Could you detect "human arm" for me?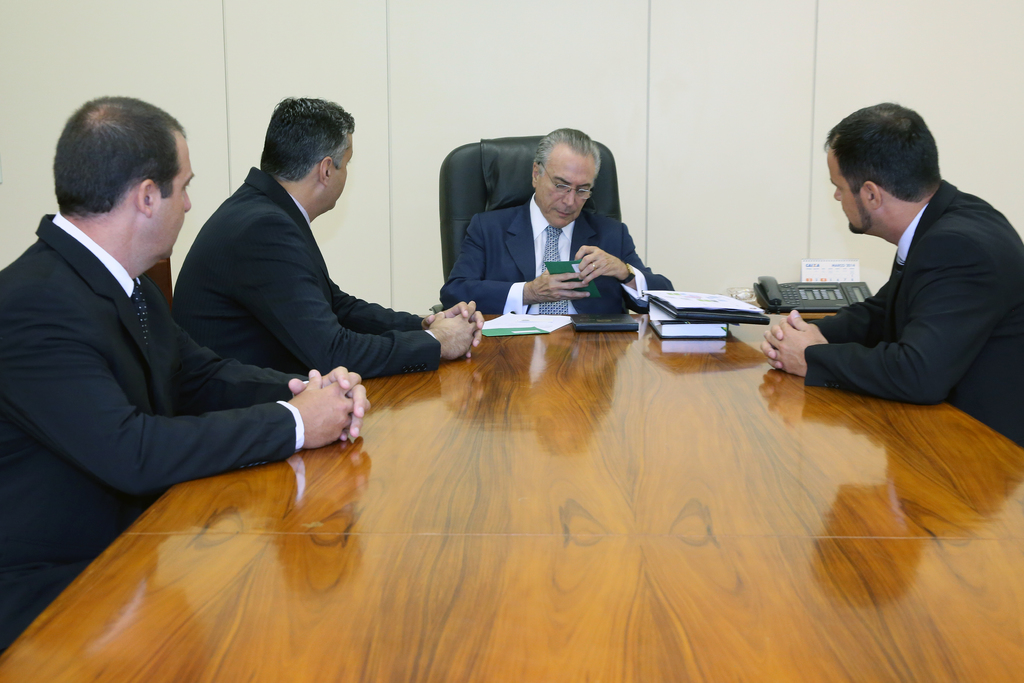
Detection result: pyautogui.locateOnScreen(0, 318, 378, 495).
